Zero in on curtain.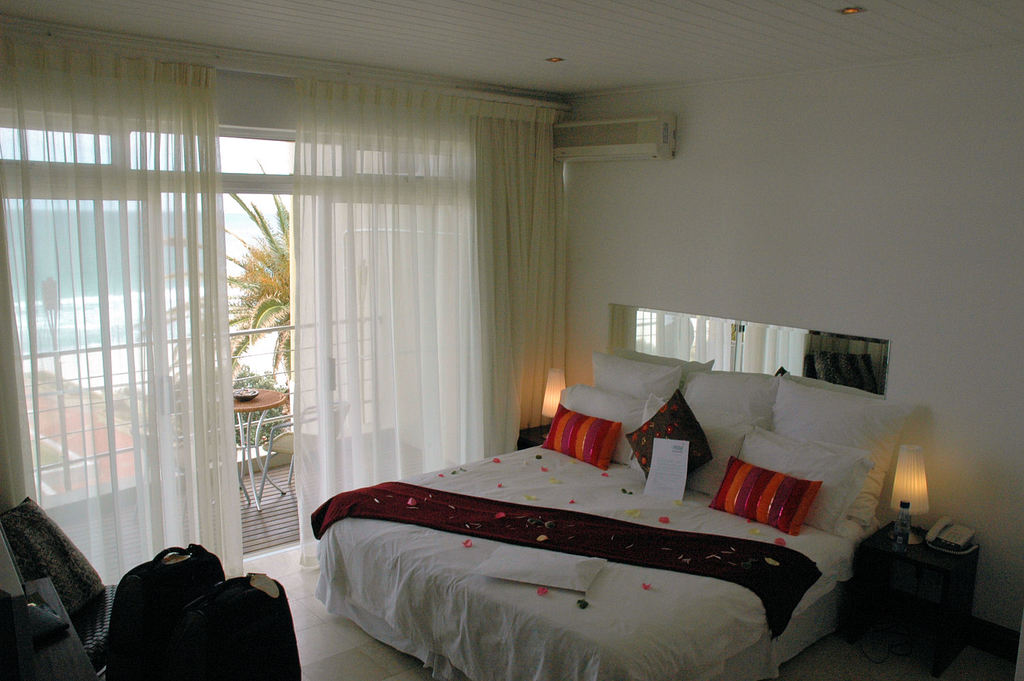
Zeroed in: <box>285,56,556,577</box>.
